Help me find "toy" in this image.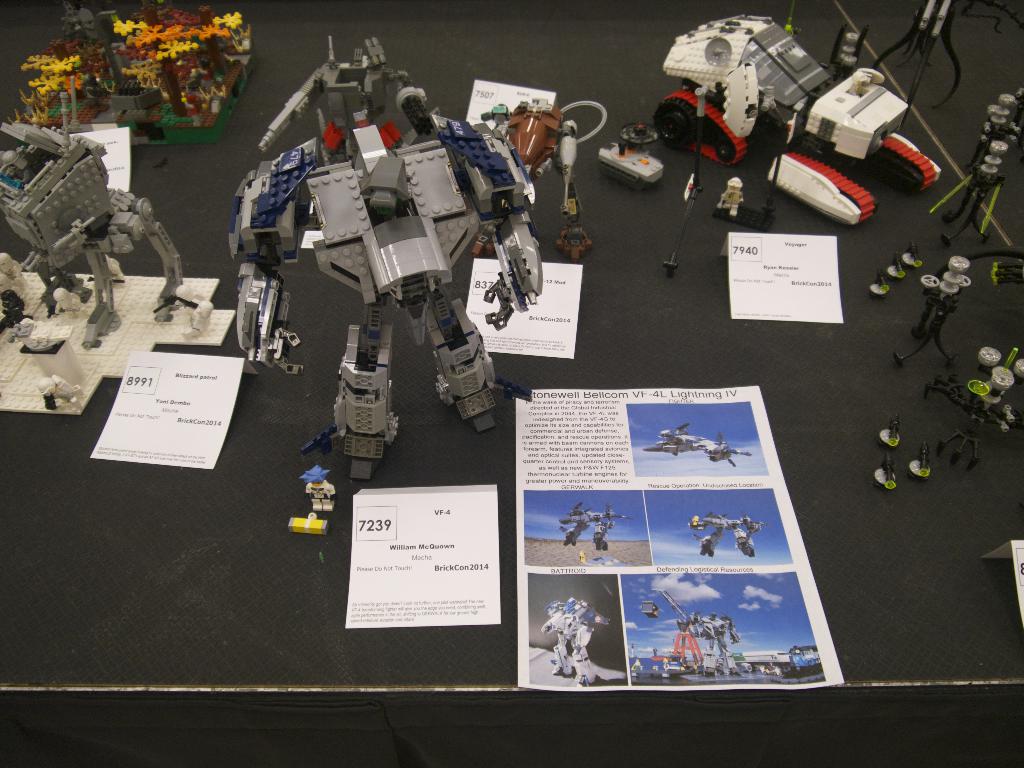
Found it: x1=641, y1=419, x2=752, y2=472.
